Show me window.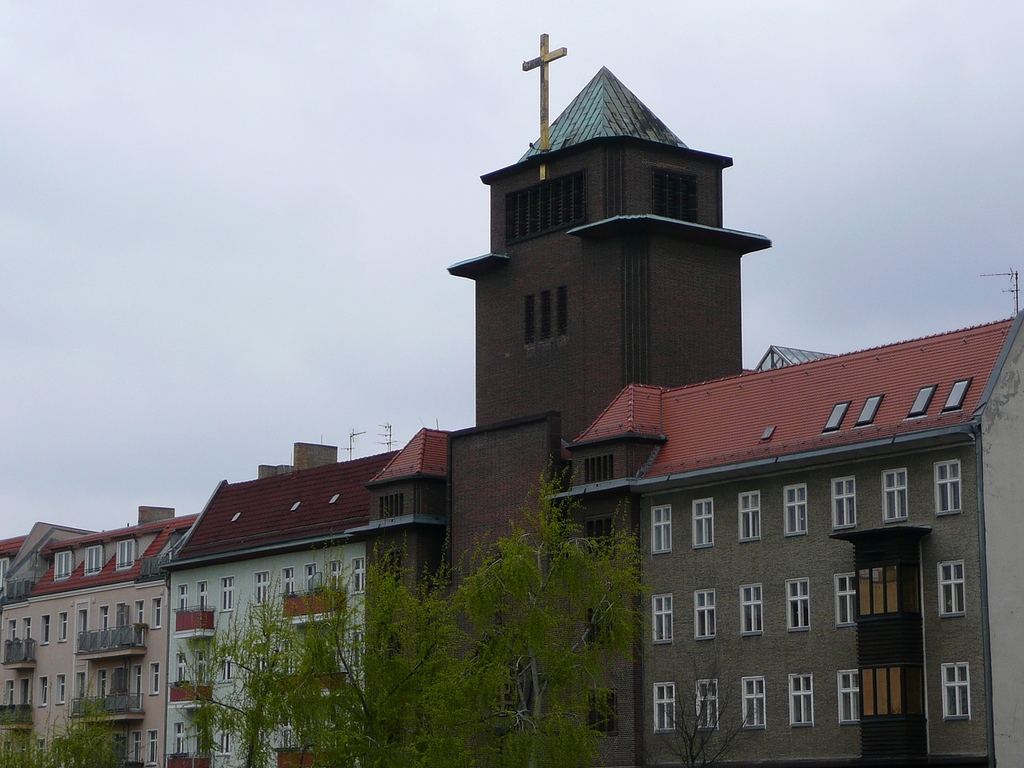
window is here: <region>788, 578, 810, 630</region>.
